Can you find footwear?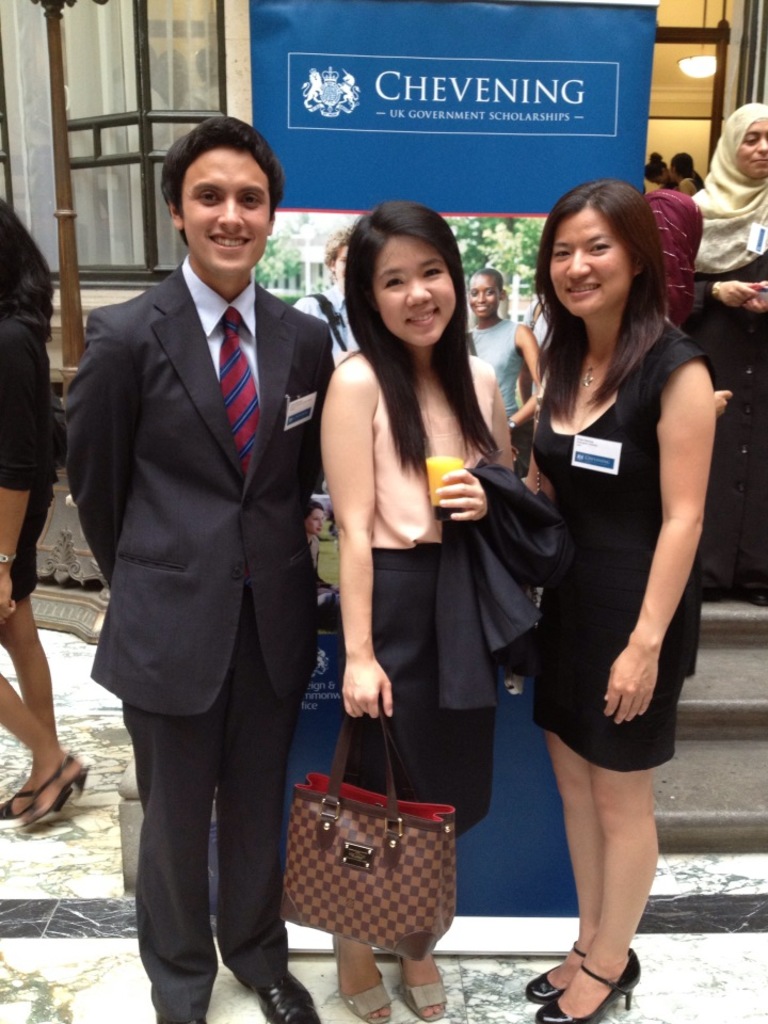
Yes, bounding box: left=0, top=787, right=70, bottom=825.
